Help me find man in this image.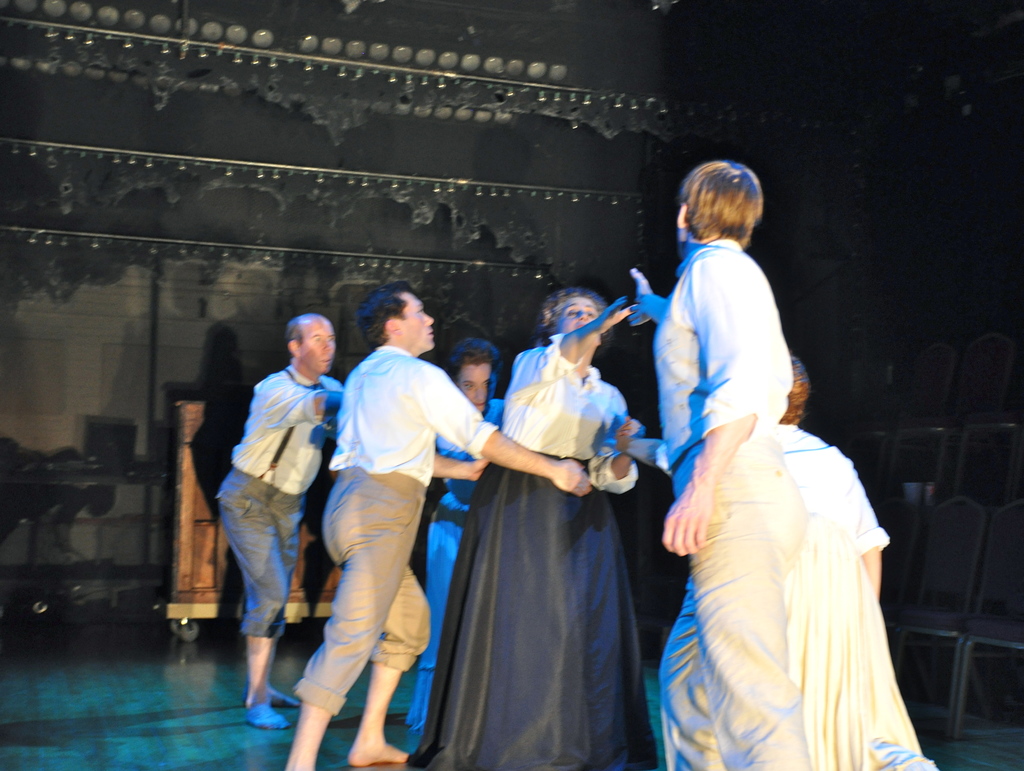
Found it: region(209, 308, 336, 697).
